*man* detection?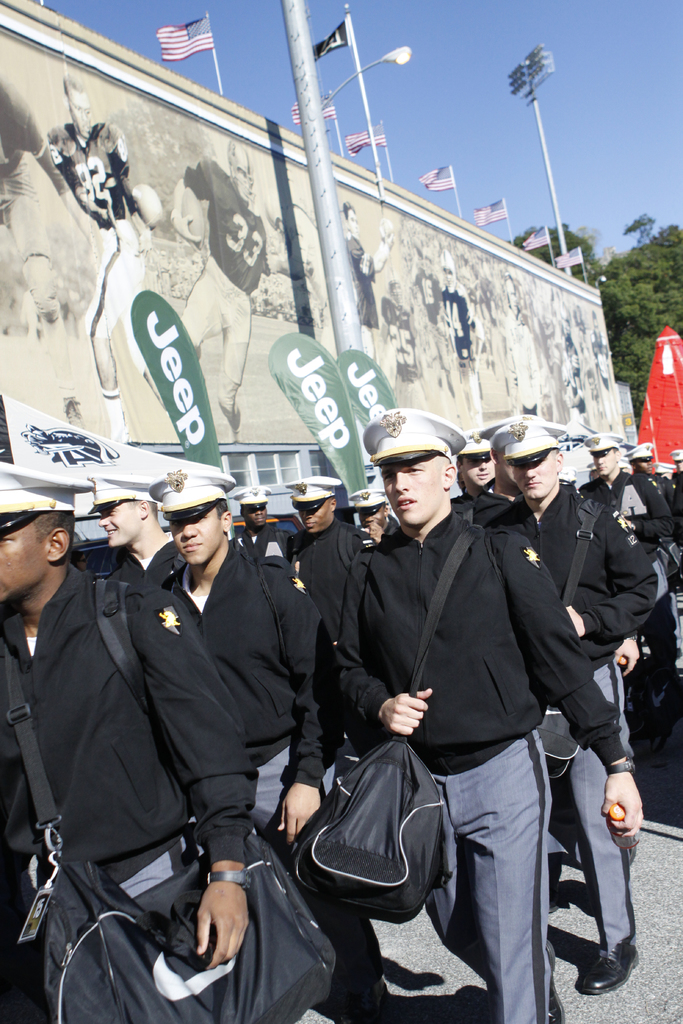
(x1=149, y1=472, x2=399, y2=1023)
